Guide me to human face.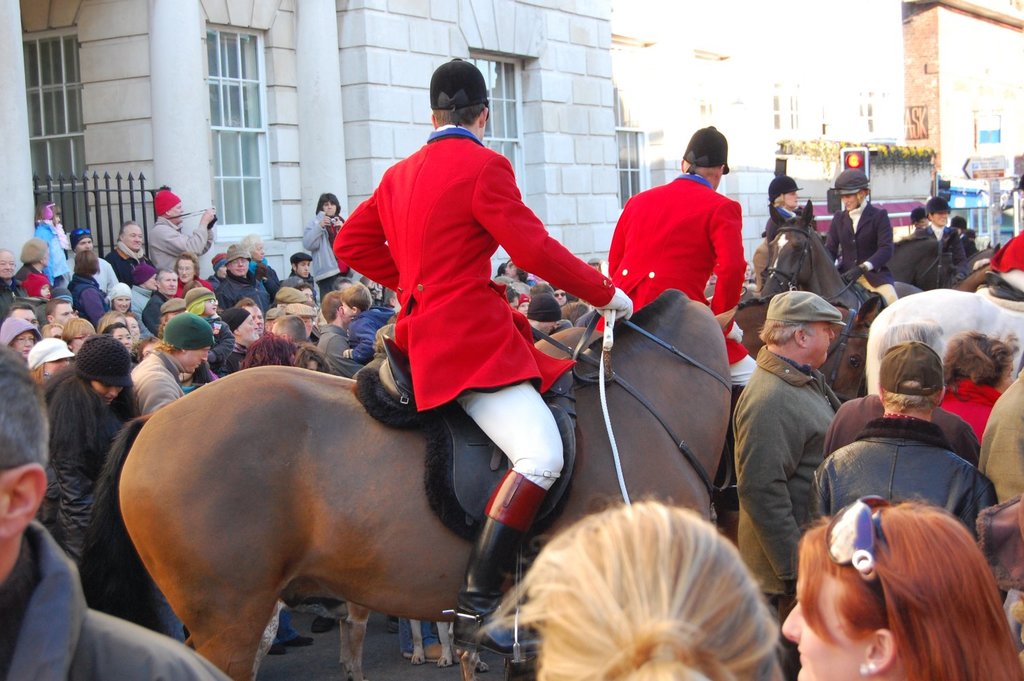
Guidance: (x1=175, y1=258, x2=196, y2=283).
